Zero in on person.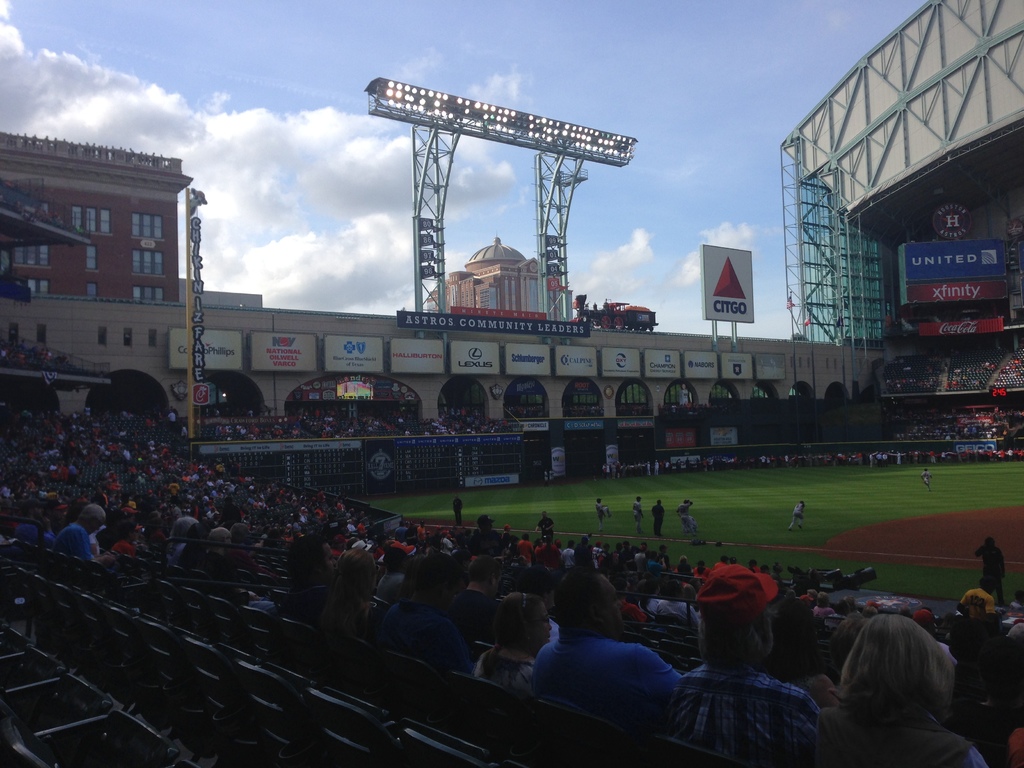
Zeroed in: bbox=(660, 582, 698, 632).
